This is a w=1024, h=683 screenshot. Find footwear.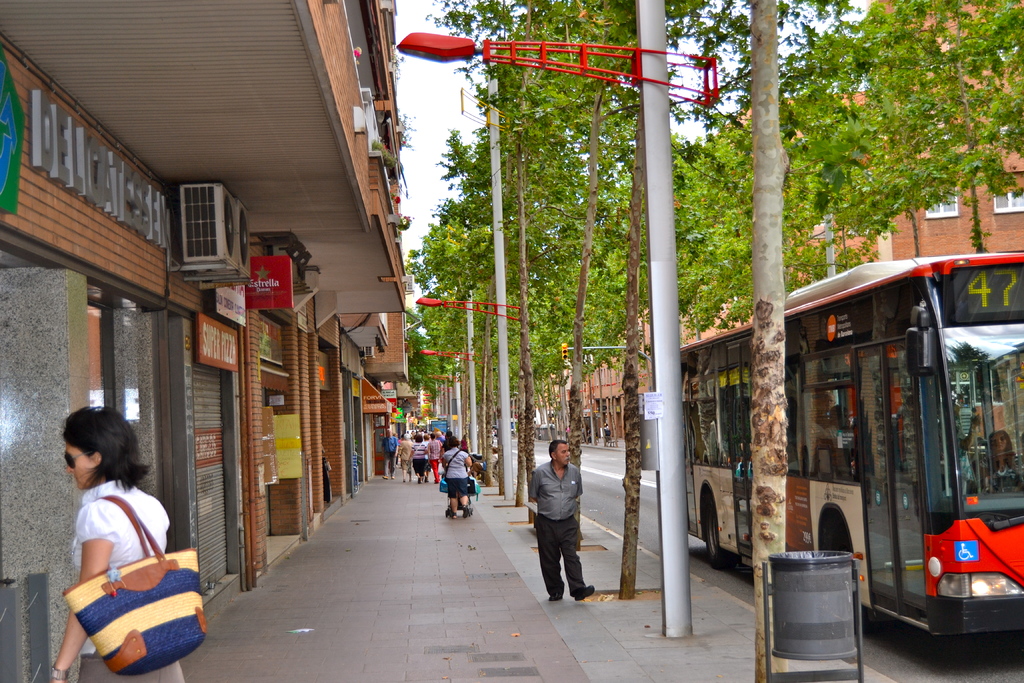
Bounding box: bbox=[426, 477, 428, 482].
